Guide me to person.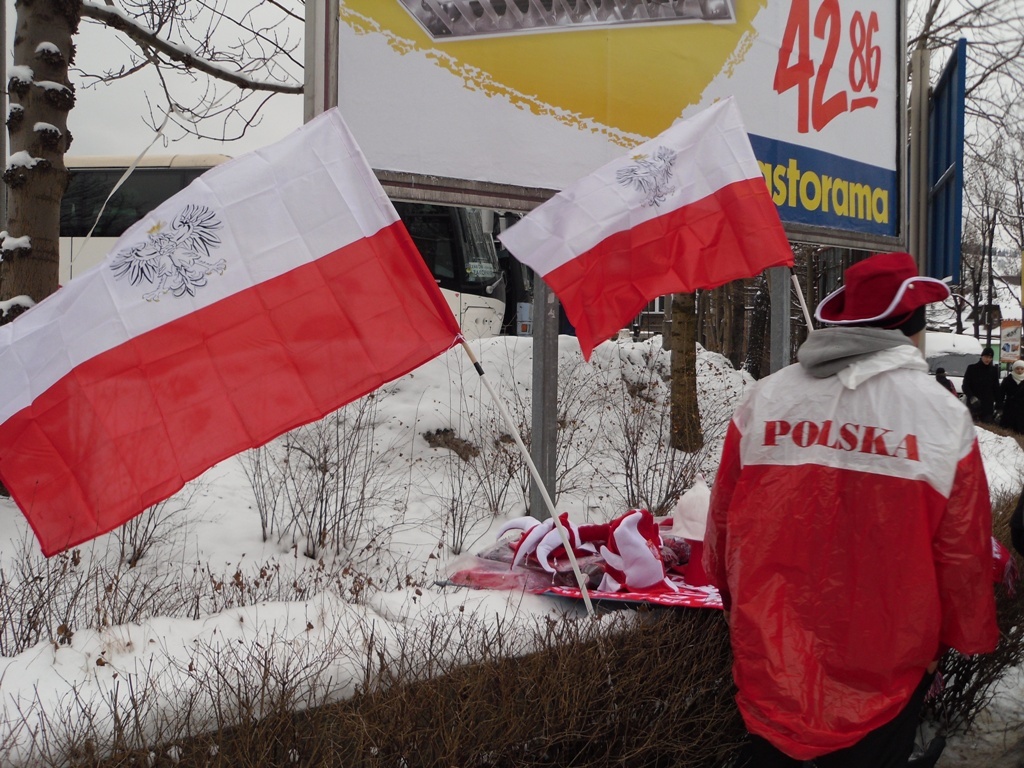
Guidance: 703, 221, 999, 767.
